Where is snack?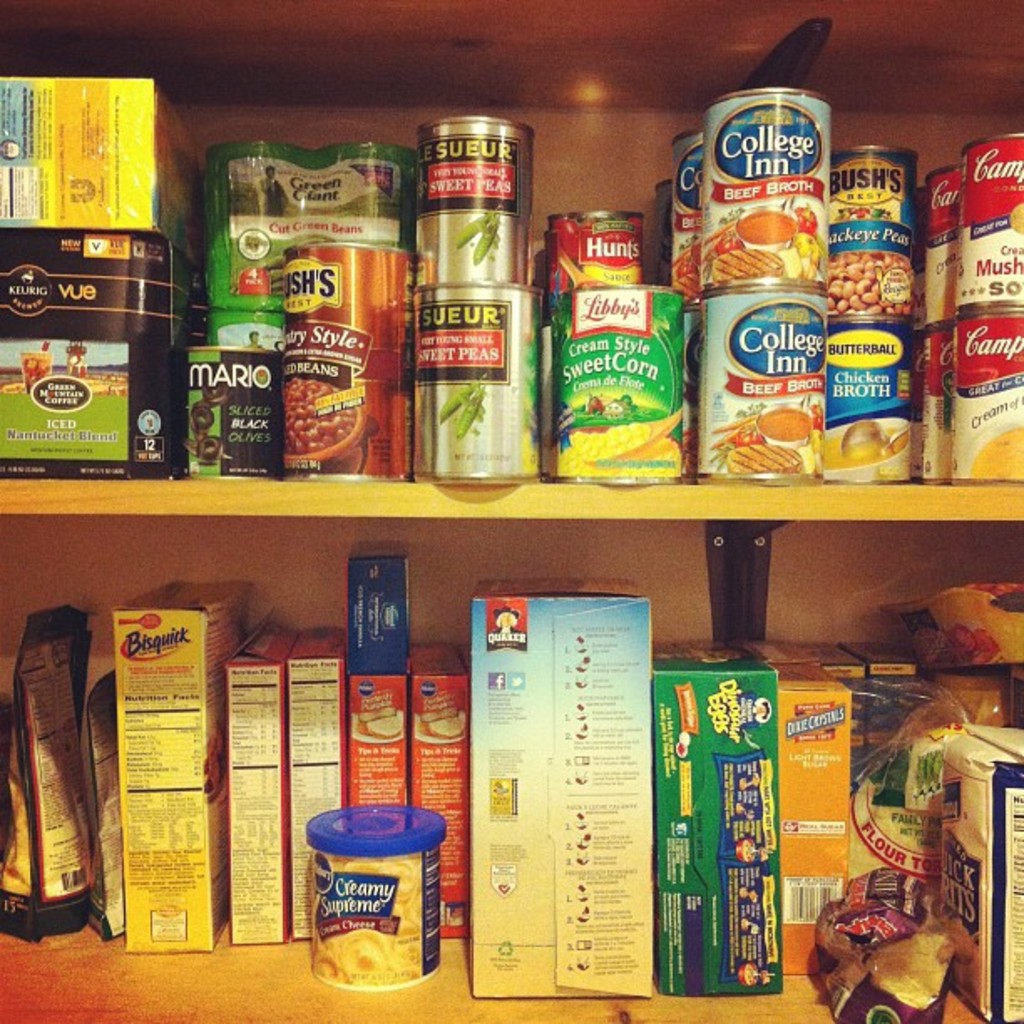
<bbox>540, 211, 701, 487</bbox>.
